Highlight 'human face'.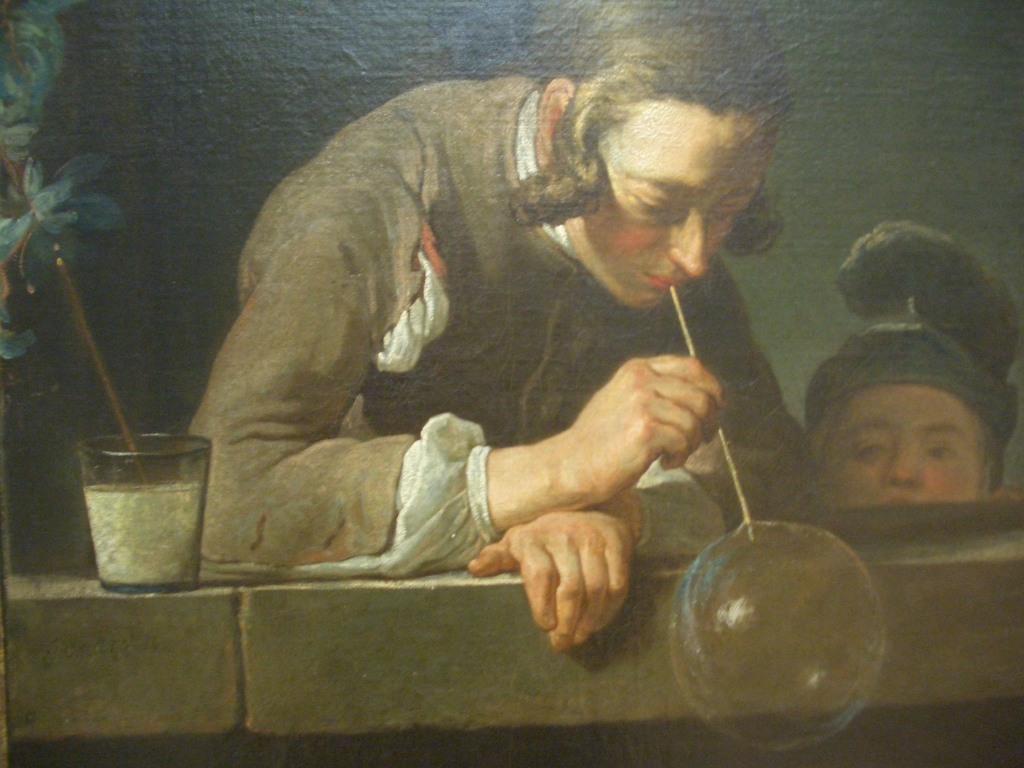
Highlighted region: left=572, top=111, right=764, bottom=311.
